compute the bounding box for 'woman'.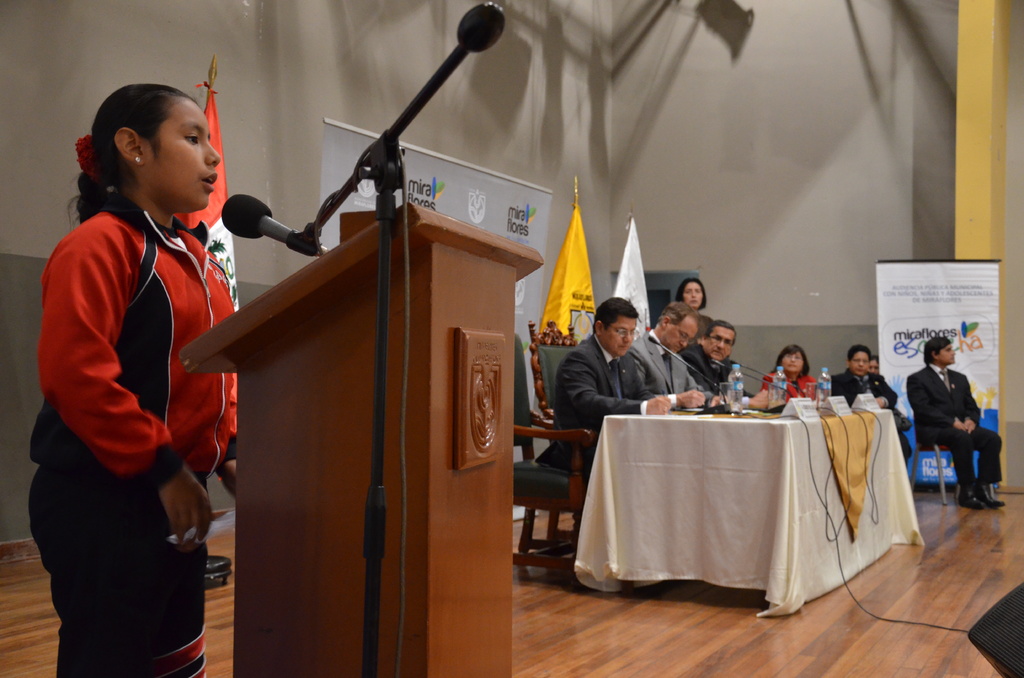
x1=673 y1=279 x2=714 y2=337.
